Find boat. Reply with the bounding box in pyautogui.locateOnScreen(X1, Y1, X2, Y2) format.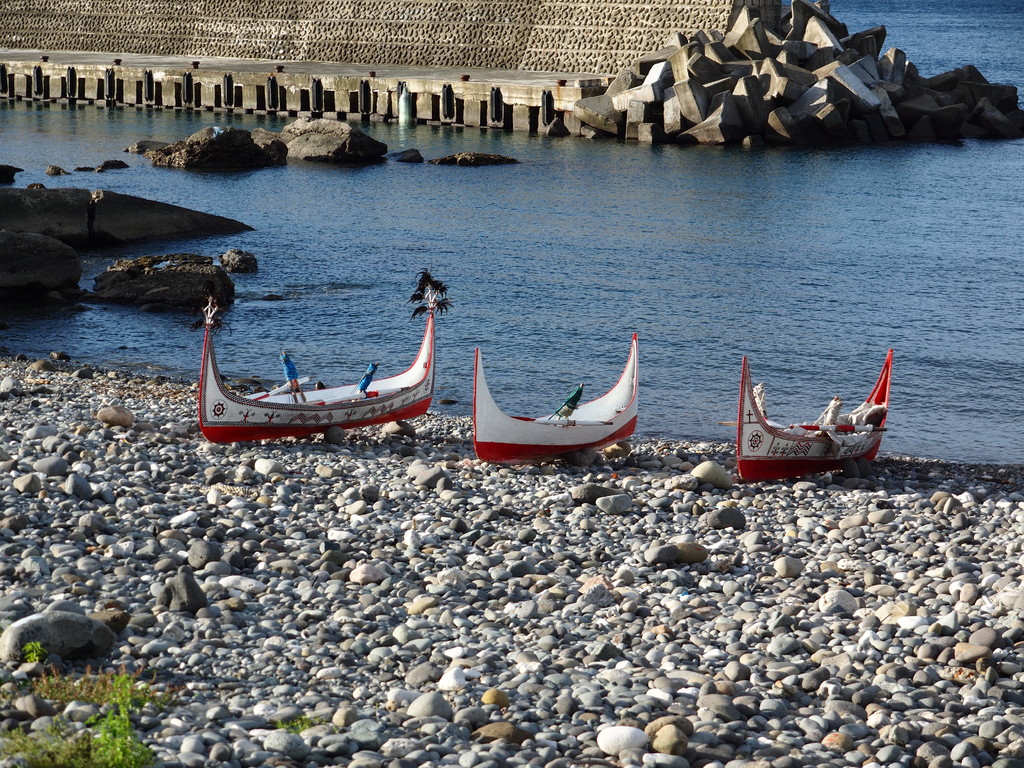
pyautogui.locateOnScreen(195, 275, 449, 441).
